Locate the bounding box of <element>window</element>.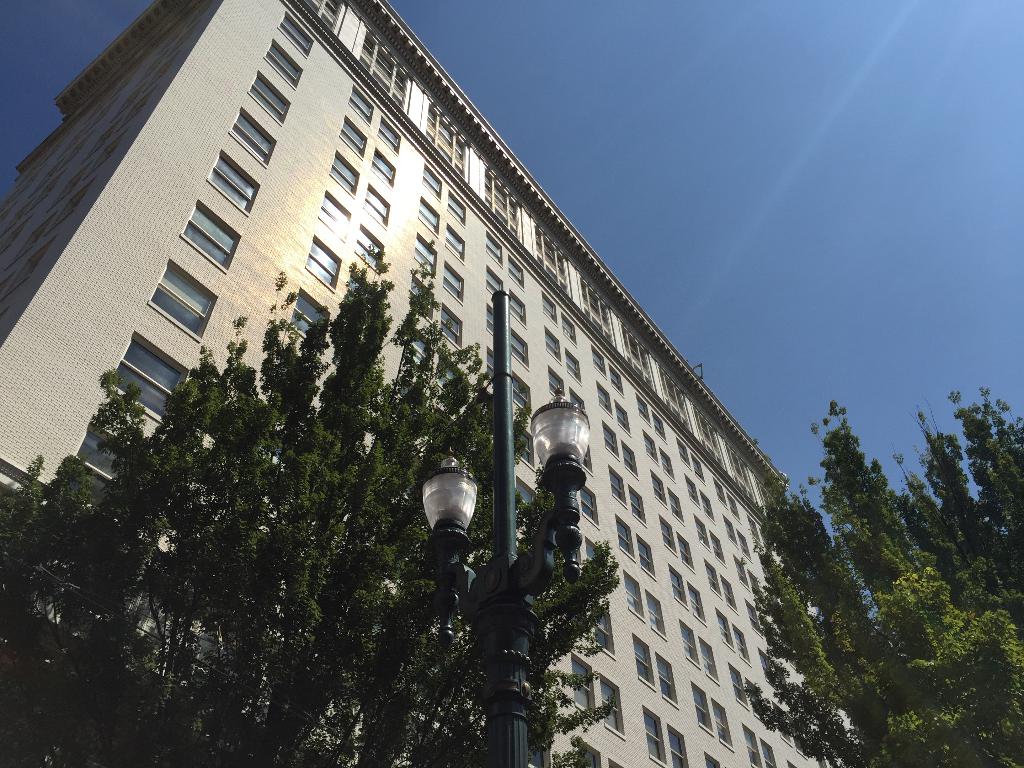
Bounding box: bbox=[373, 154, 396, 191].
